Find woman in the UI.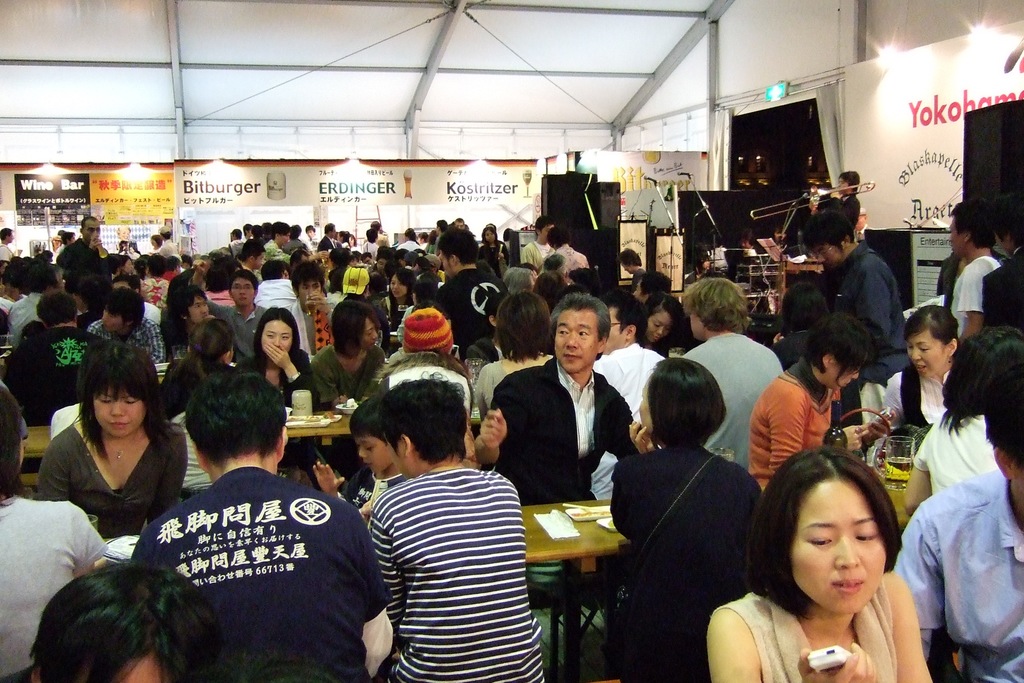
UI element at box=[476, 224, 510, 274].
